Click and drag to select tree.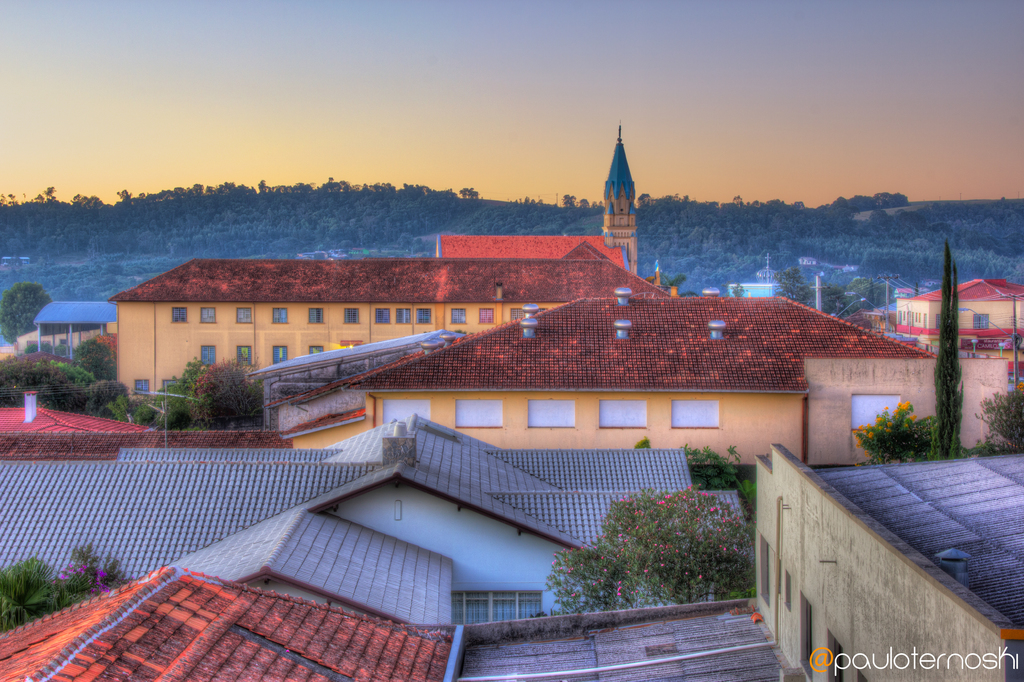
Selection: locate(0, 278, 53, 345).
